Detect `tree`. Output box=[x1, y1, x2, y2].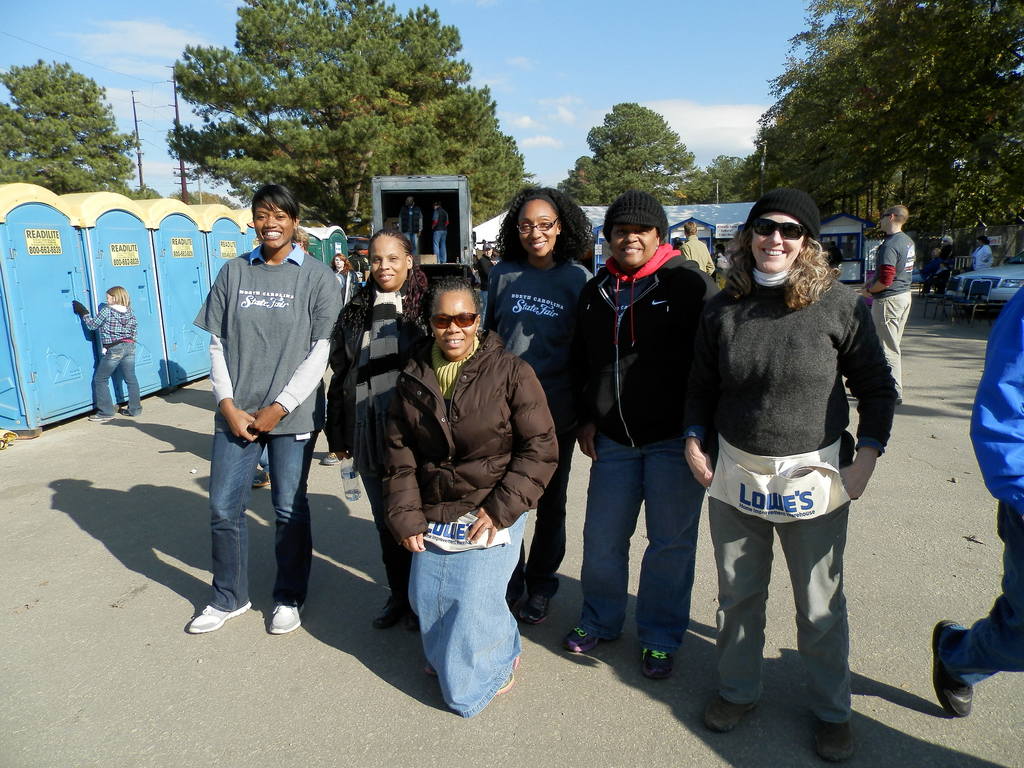
box=[579, 100, 698, 203].
